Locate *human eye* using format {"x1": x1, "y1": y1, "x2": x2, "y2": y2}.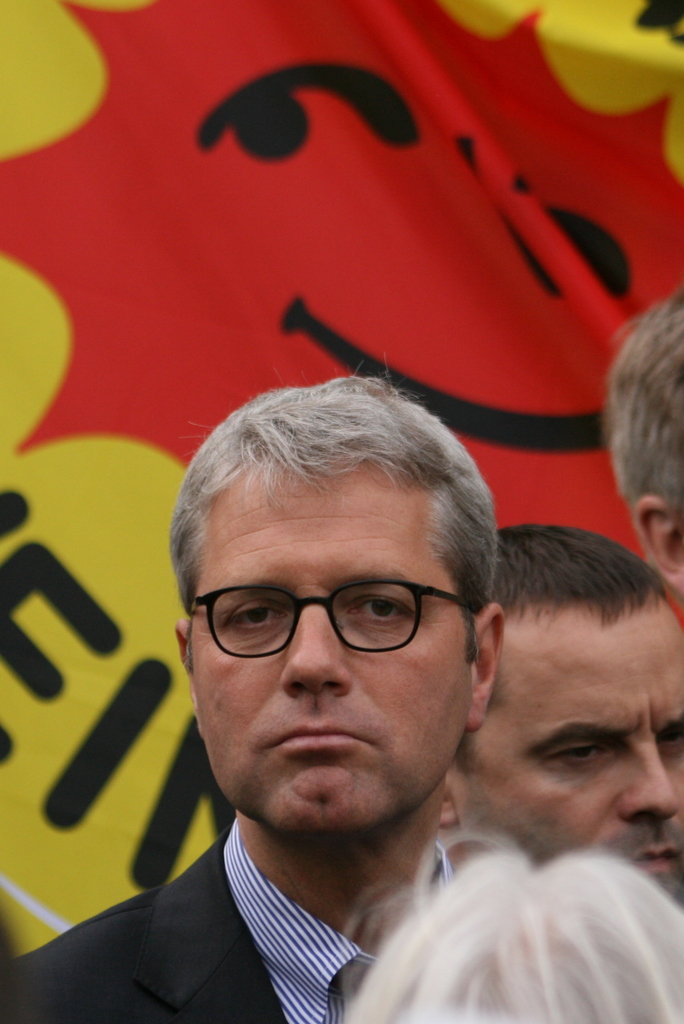
{"x1": 541, "y1": 737, "x2": 617, "y2": 767}.
